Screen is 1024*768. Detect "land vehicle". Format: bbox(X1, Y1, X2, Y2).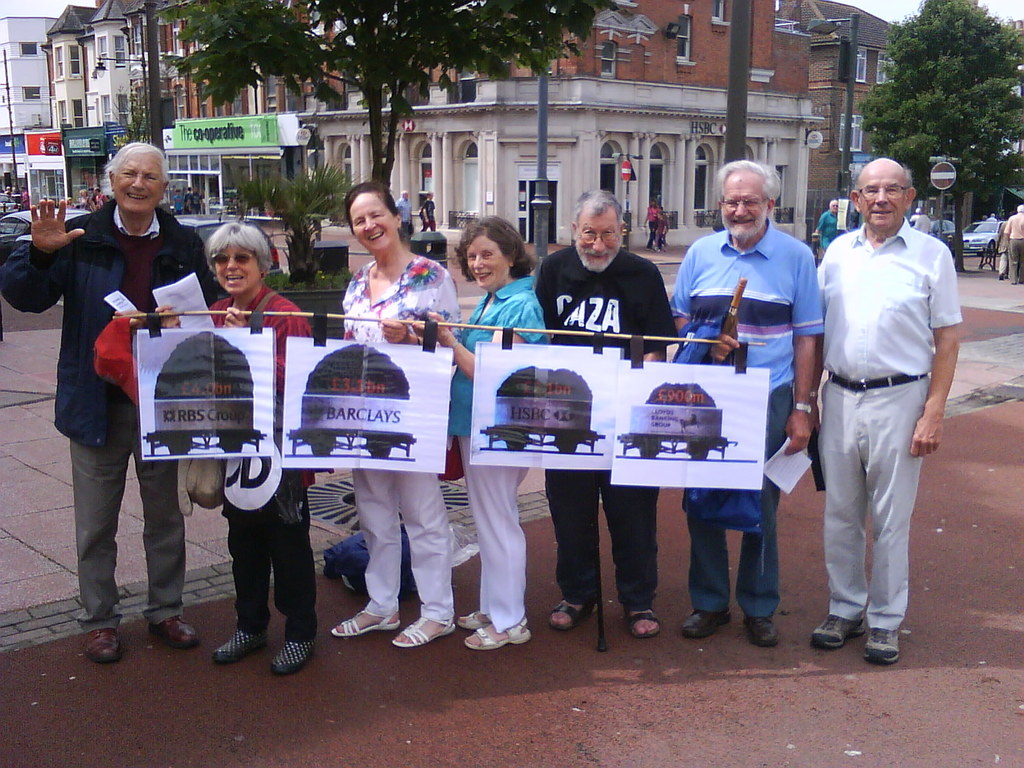
bbox(173, 209, 285, 280).
